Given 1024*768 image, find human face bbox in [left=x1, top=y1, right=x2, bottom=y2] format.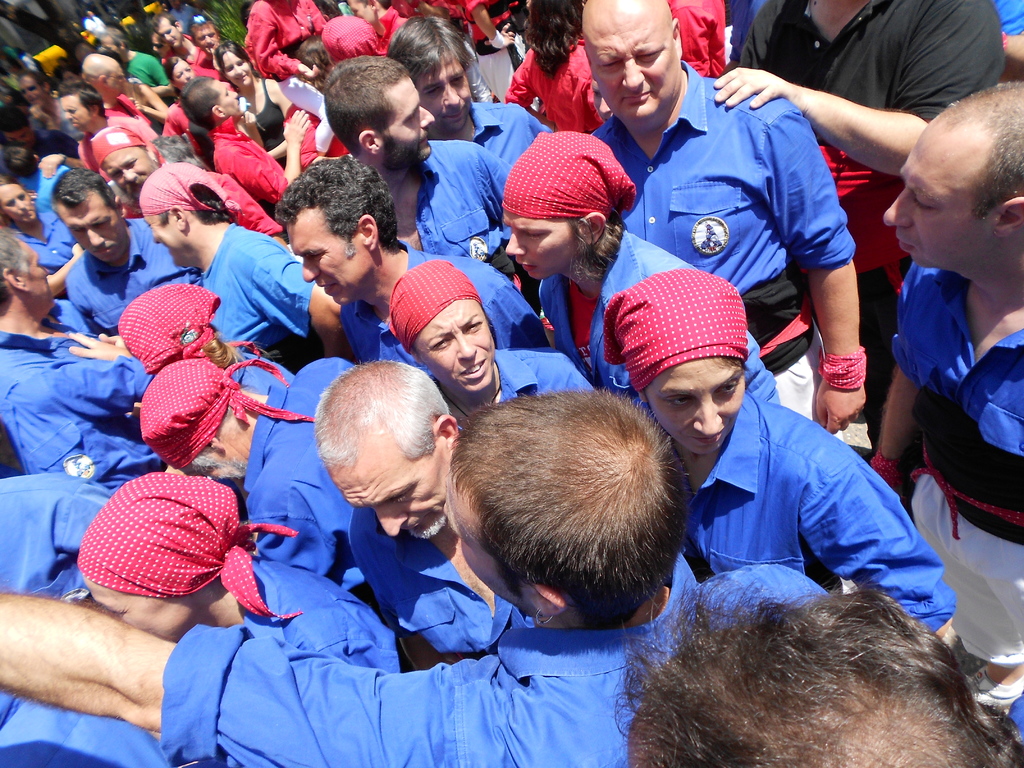
[left=225, top=53, right=250, bottom=86].
